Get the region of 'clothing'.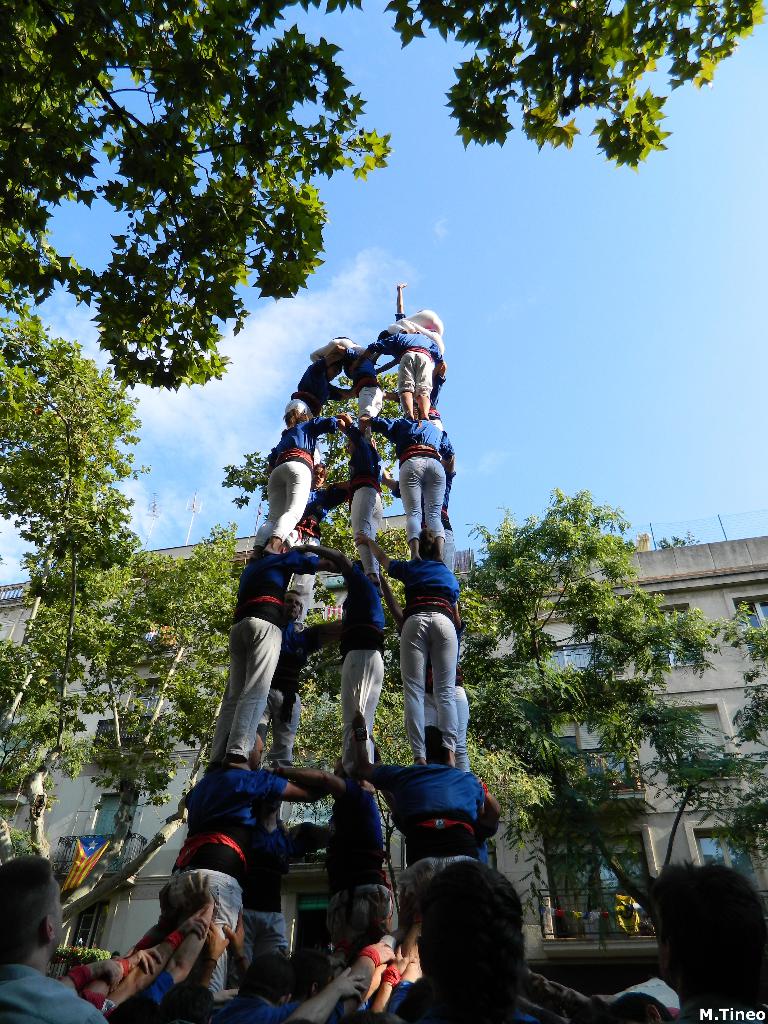
[left=360, top=760, right=492, bottom=891].
